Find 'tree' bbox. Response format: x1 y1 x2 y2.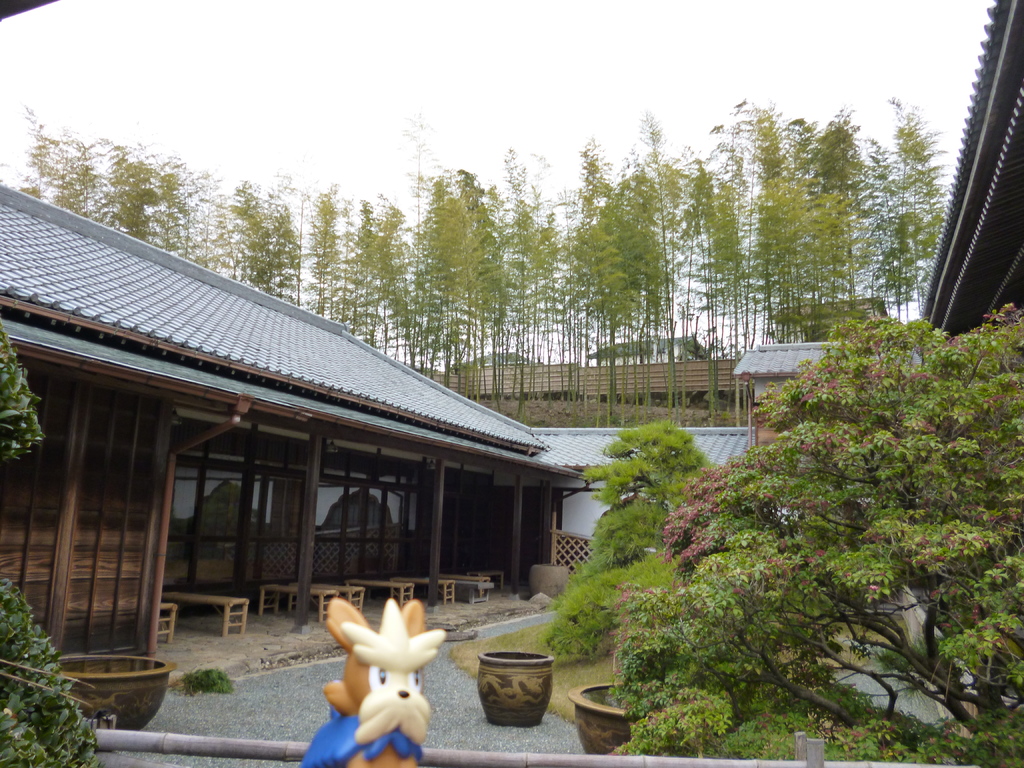
154 154 193 262.
